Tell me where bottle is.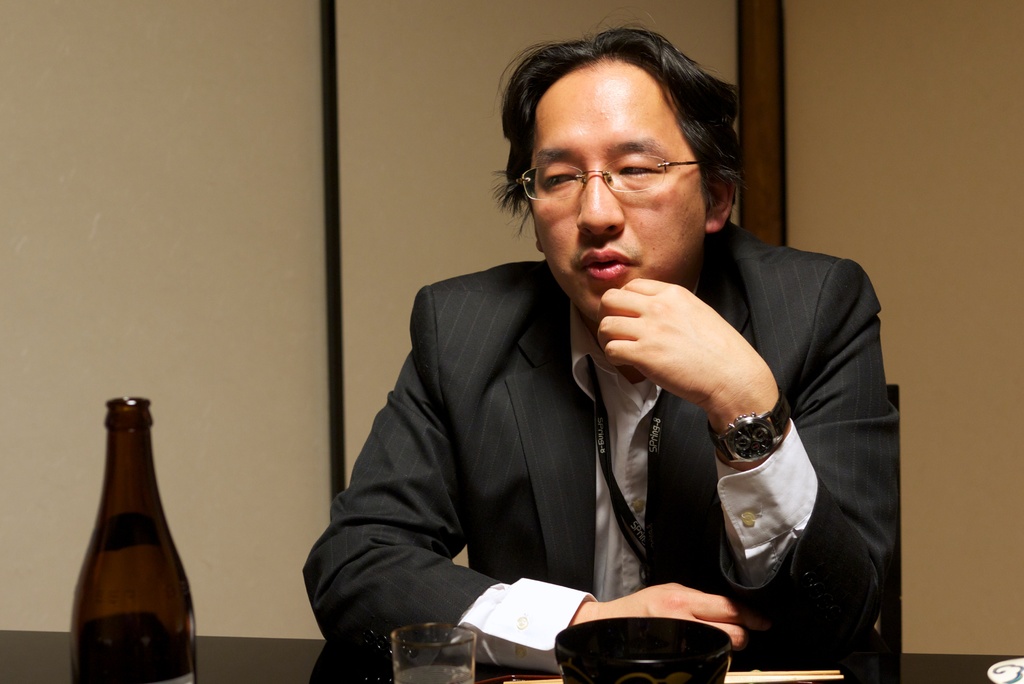
bottle is at crop(64, 398, 196, 683).
